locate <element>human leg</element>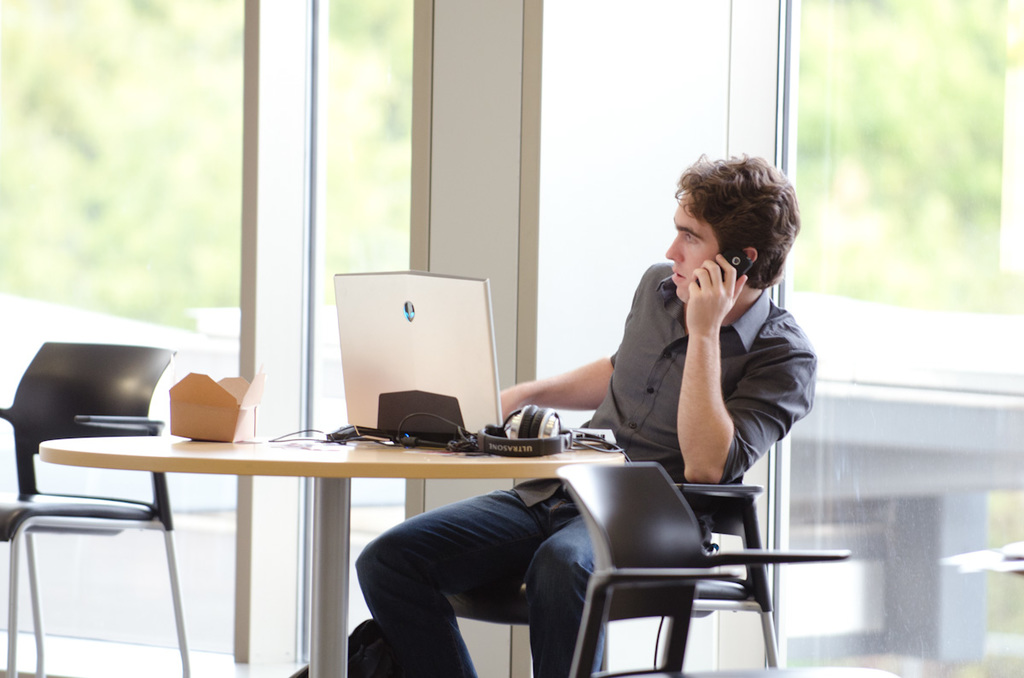
<region>534, 513, 613, 675</region>
